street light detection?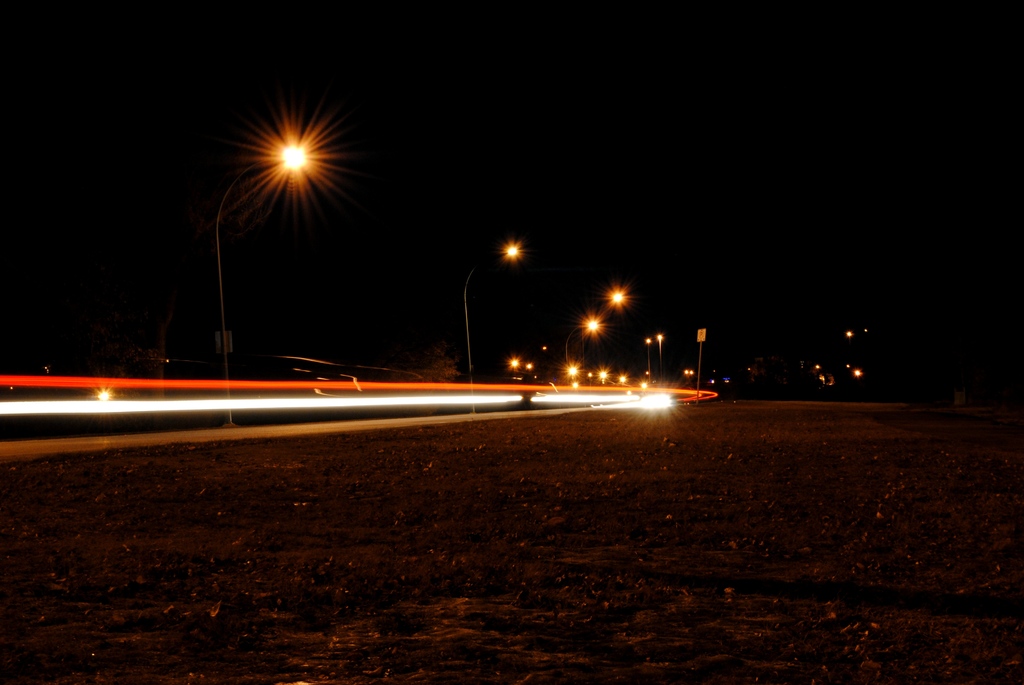
select_region(559, 310, 602, 382)
